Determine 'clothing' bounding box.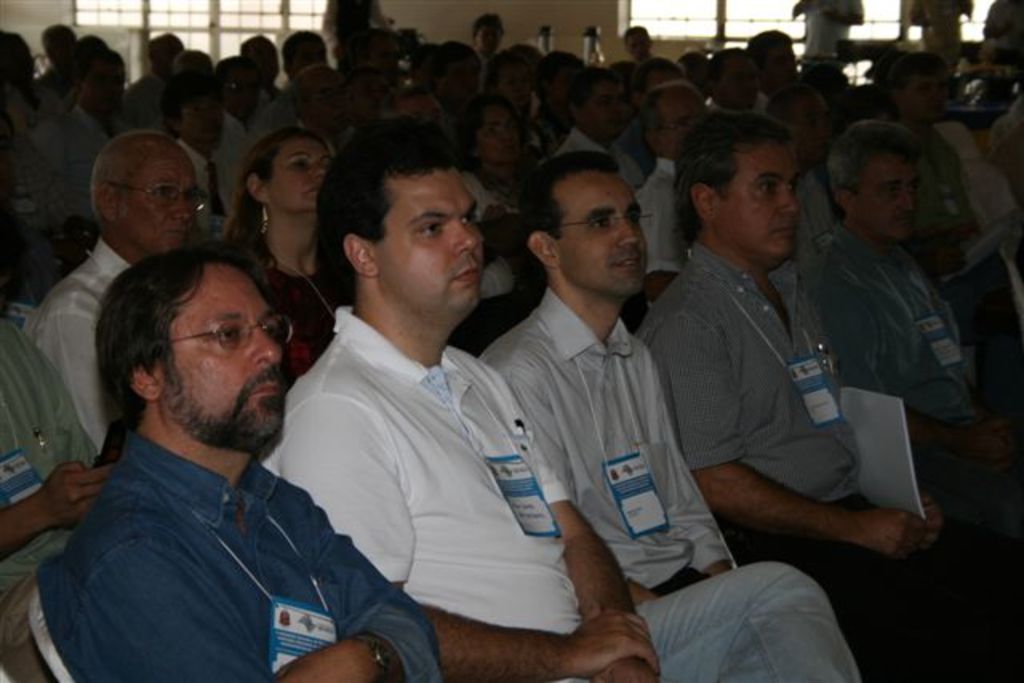
Determined: detection(771, 160, 838, 264).
